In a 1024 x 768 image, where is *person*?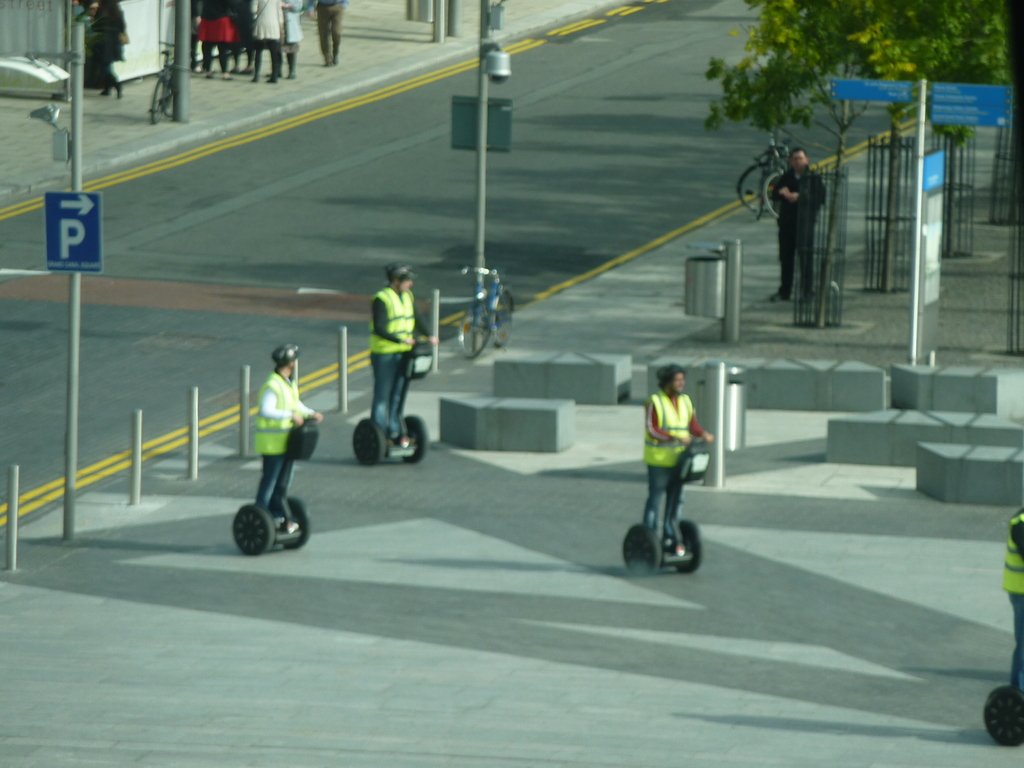
x1=367 y1=267 x2=444 y2=445.
